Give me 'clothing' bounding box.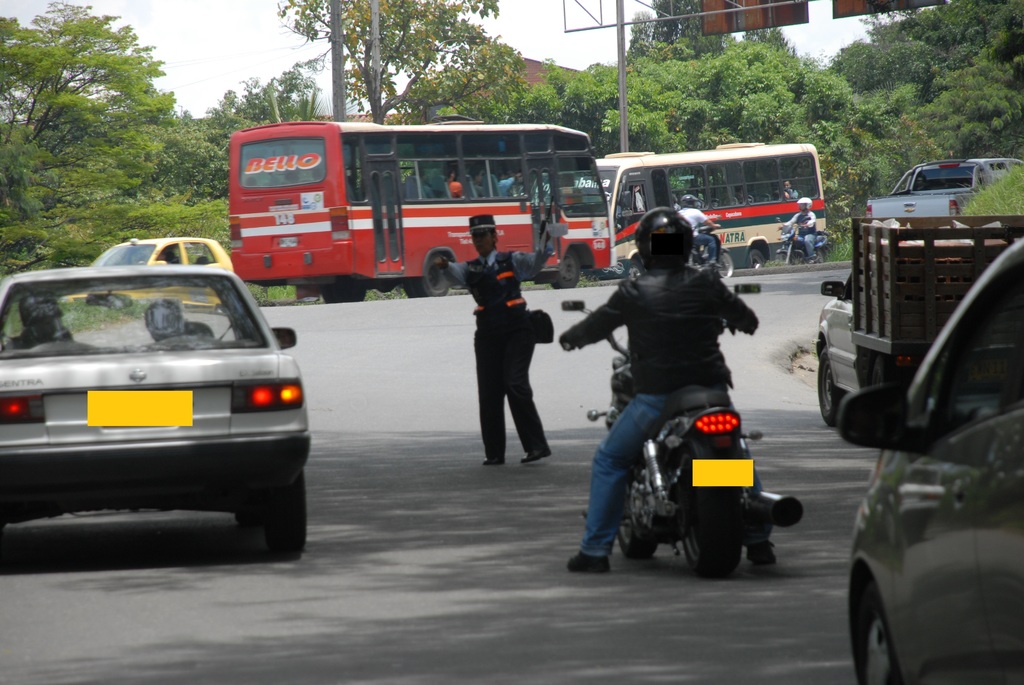
x1=549 y1=262 x2=762 y2=564.
